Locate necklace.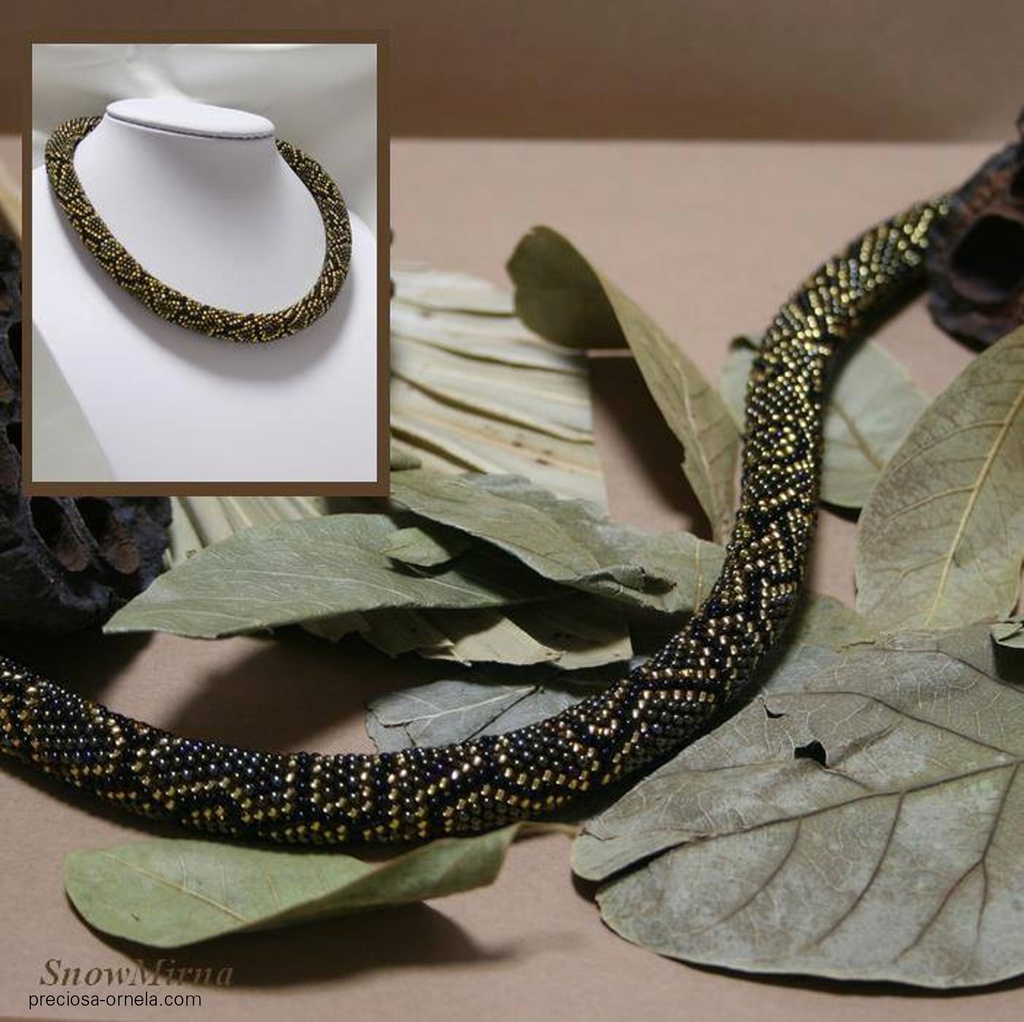
Bounding box: 40, 109, 336, 422.
